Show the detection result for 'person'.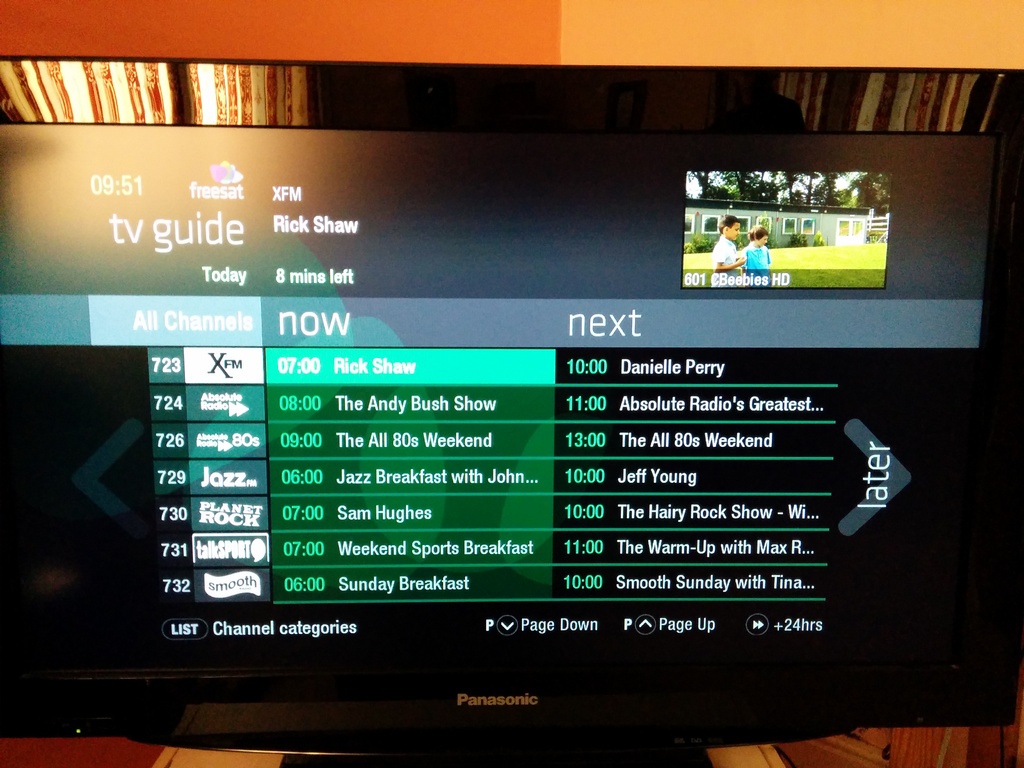
(left=713, top=214, right=743, bottom=281).
